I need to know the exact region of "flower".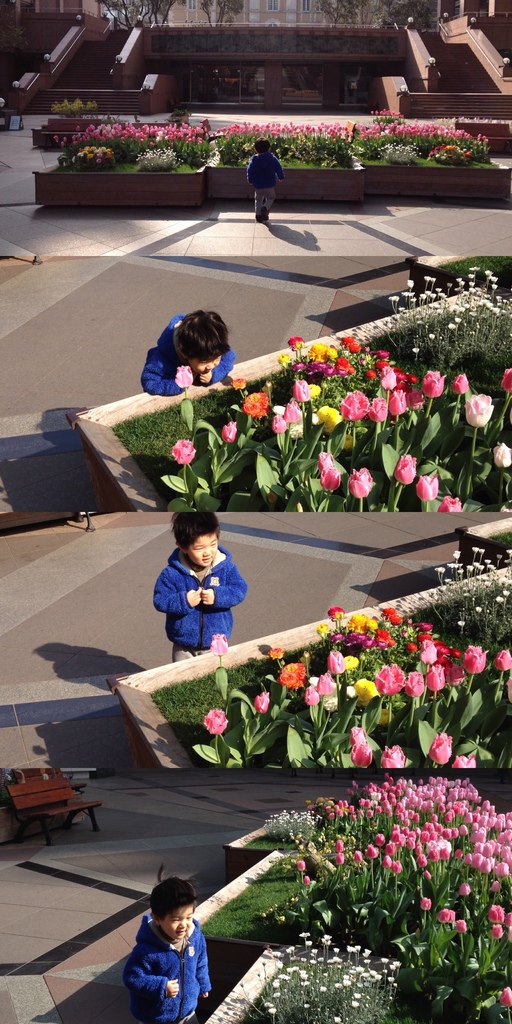
Region: select_region(504, 906, 511, 927).
